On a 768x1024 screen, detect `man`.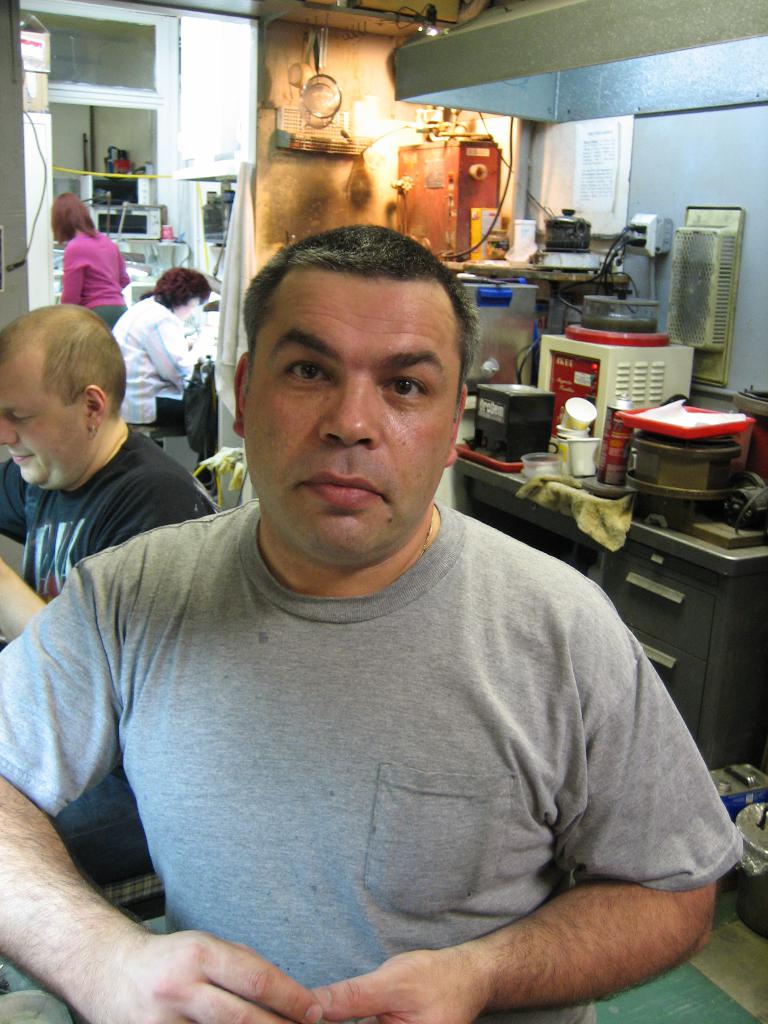
left=33, top=194, right=705, bottom=1011.
